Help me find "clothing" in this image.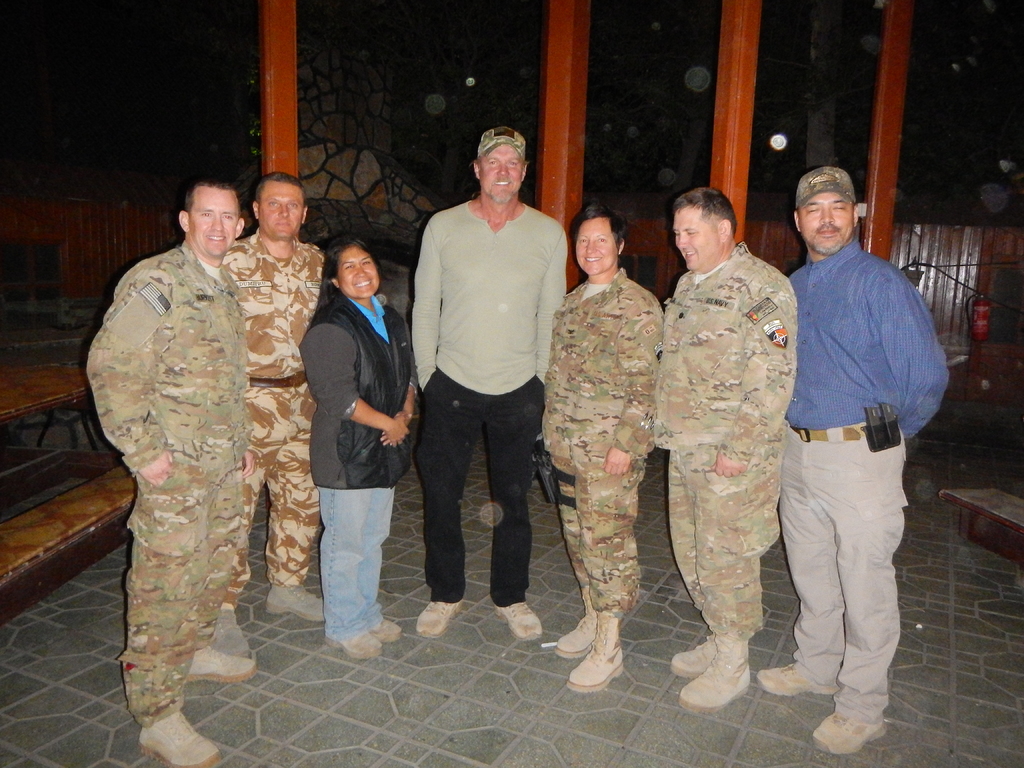
Found it: detection(780, 232, 949, 726).
